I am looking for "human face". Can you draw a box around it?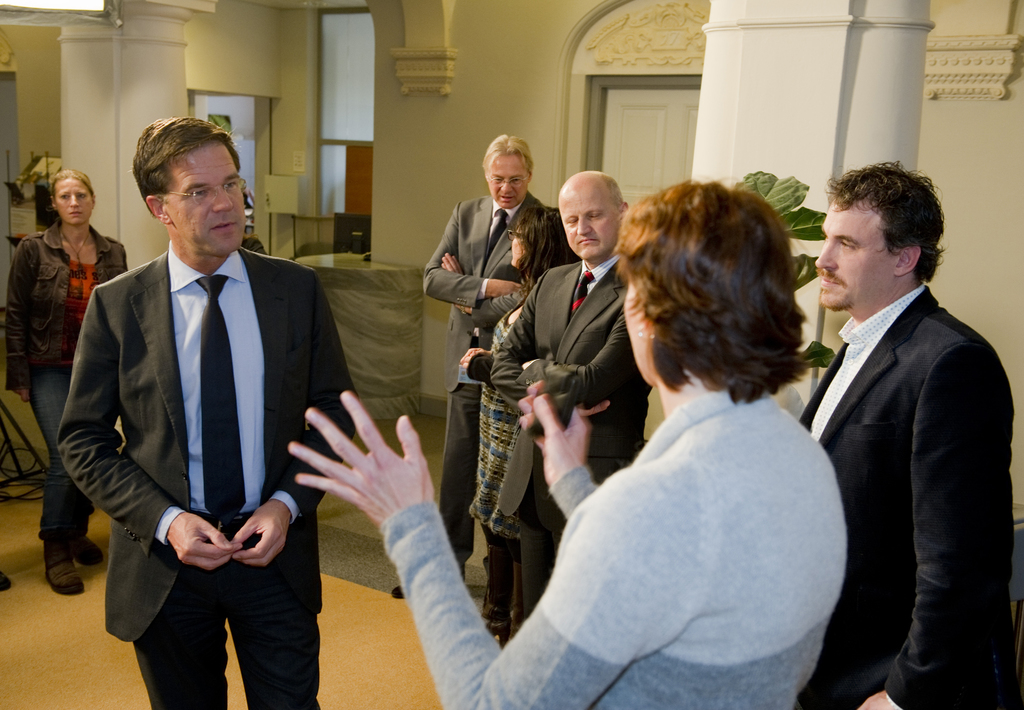
Sure, the bounding box is 486,154,532,208.
